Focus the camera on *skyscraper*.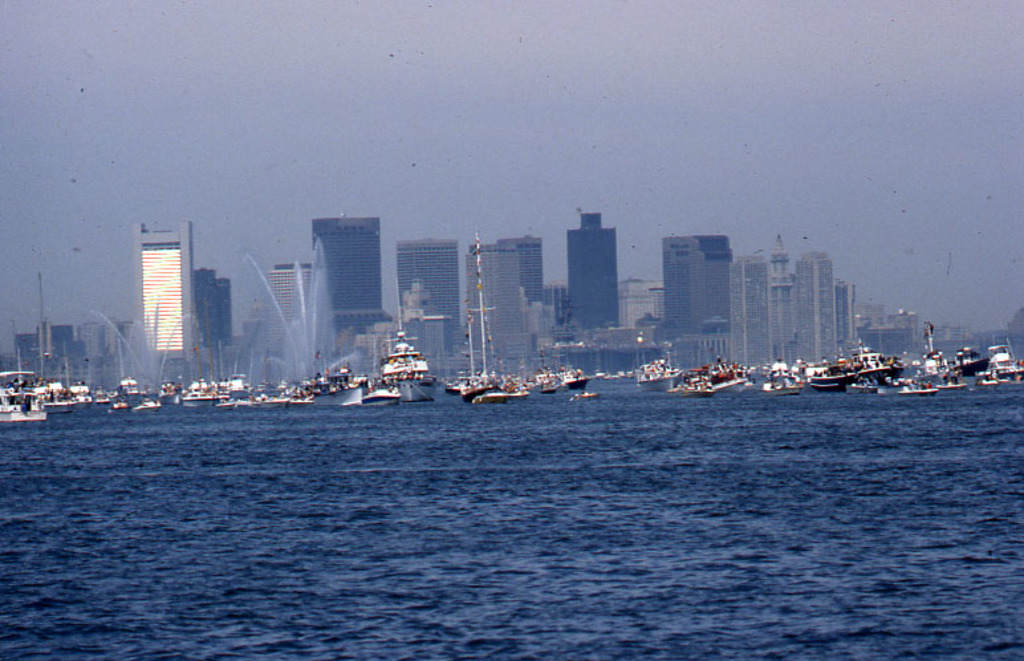
Focus region: <box>792,250,837,361</box>.
